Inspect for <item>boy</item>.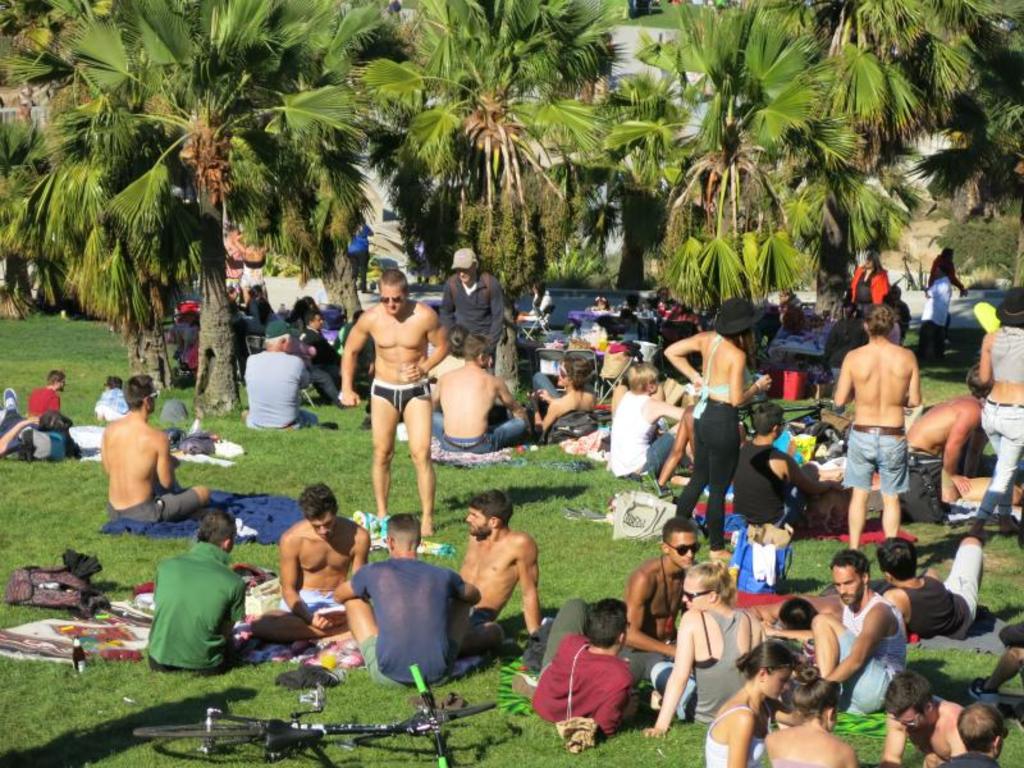
Inspection: box=[91, 372, 131, 422].
